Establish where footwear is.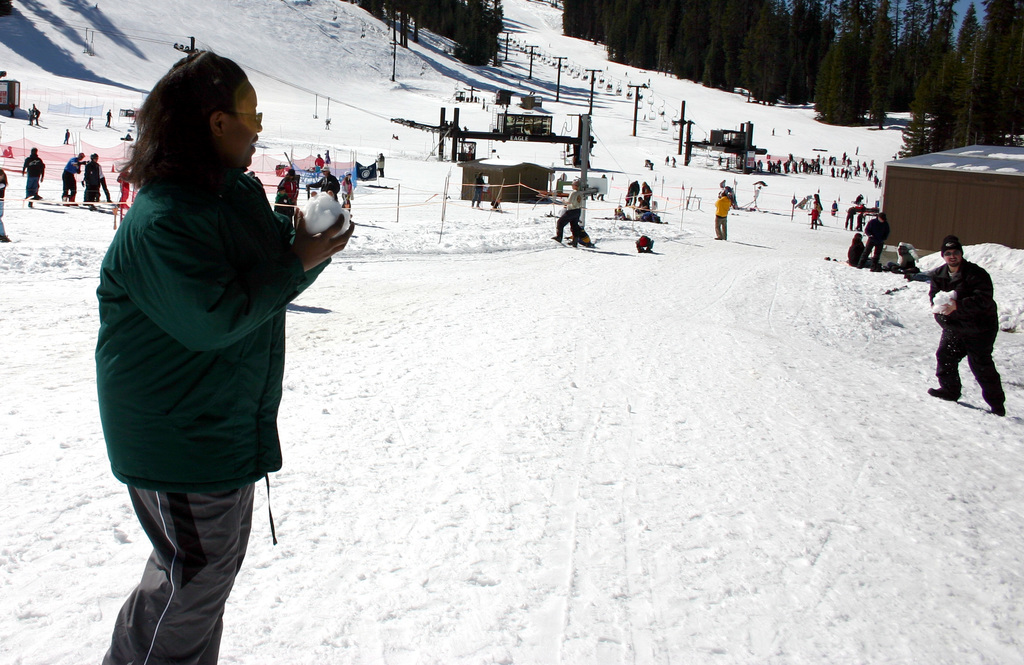
Established at select_region(984, 405, 1003, 421).
